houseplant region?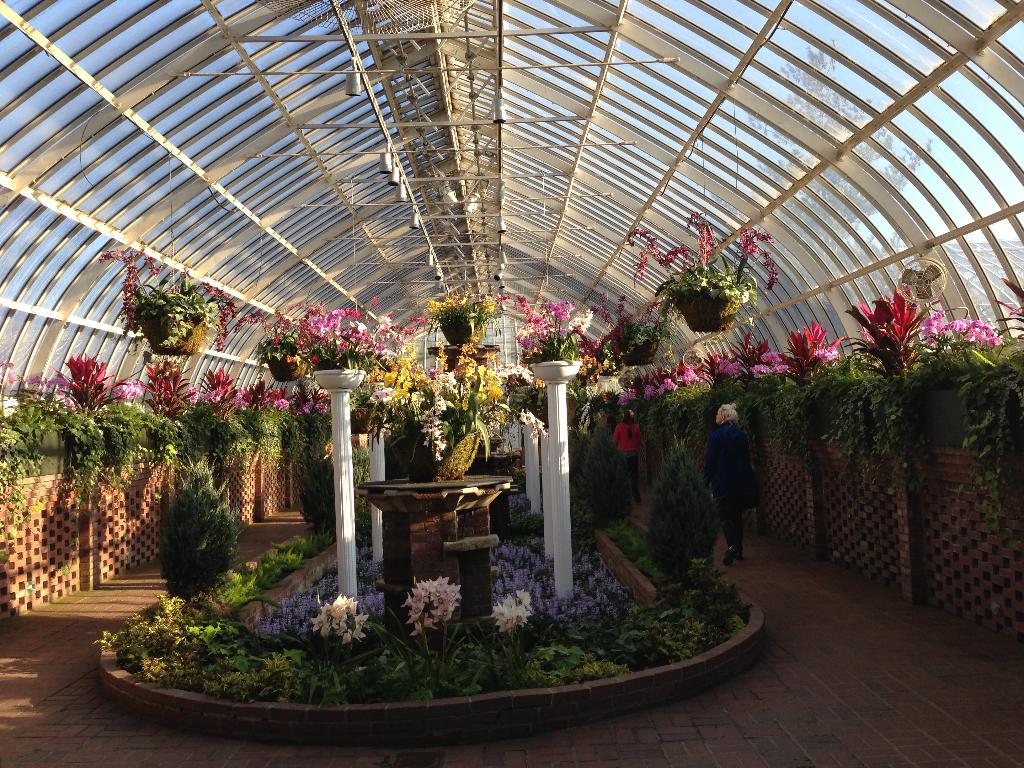
(239,300,321,377)
